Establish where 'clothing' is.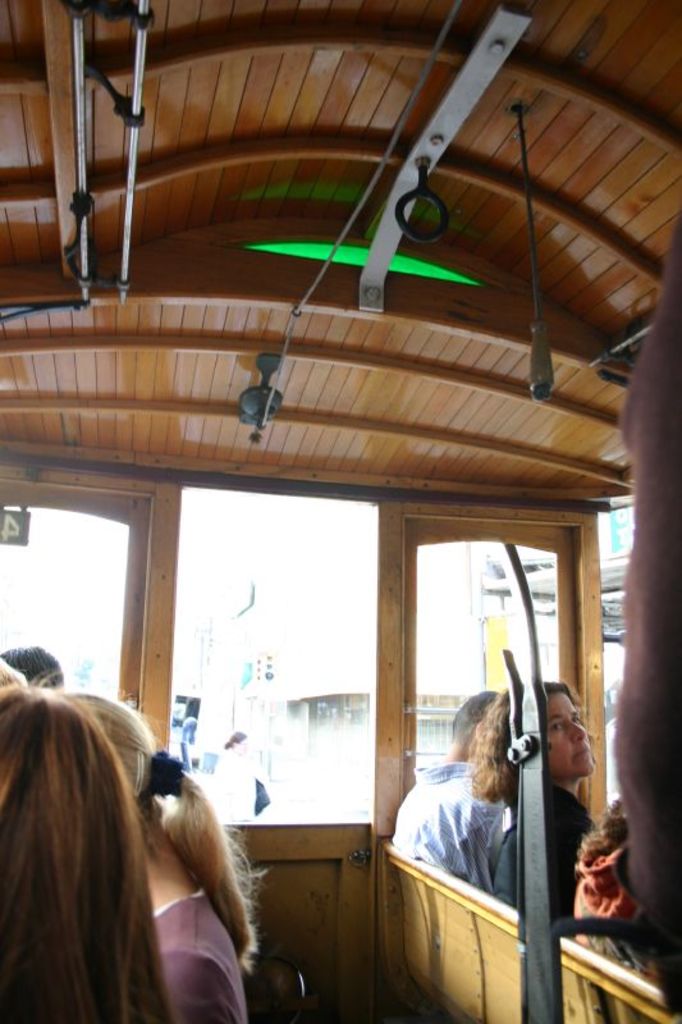
Established at [491,786,622,946].
